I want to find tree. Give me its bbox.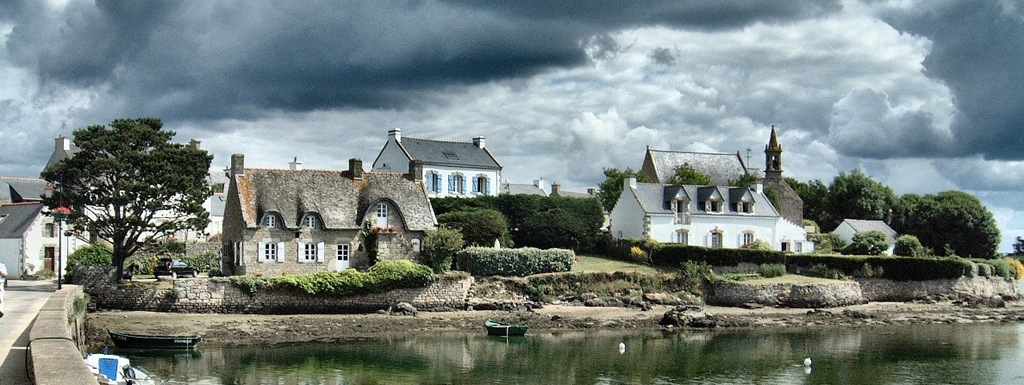
x1=825 y1=165 x2=894 y2=229.
